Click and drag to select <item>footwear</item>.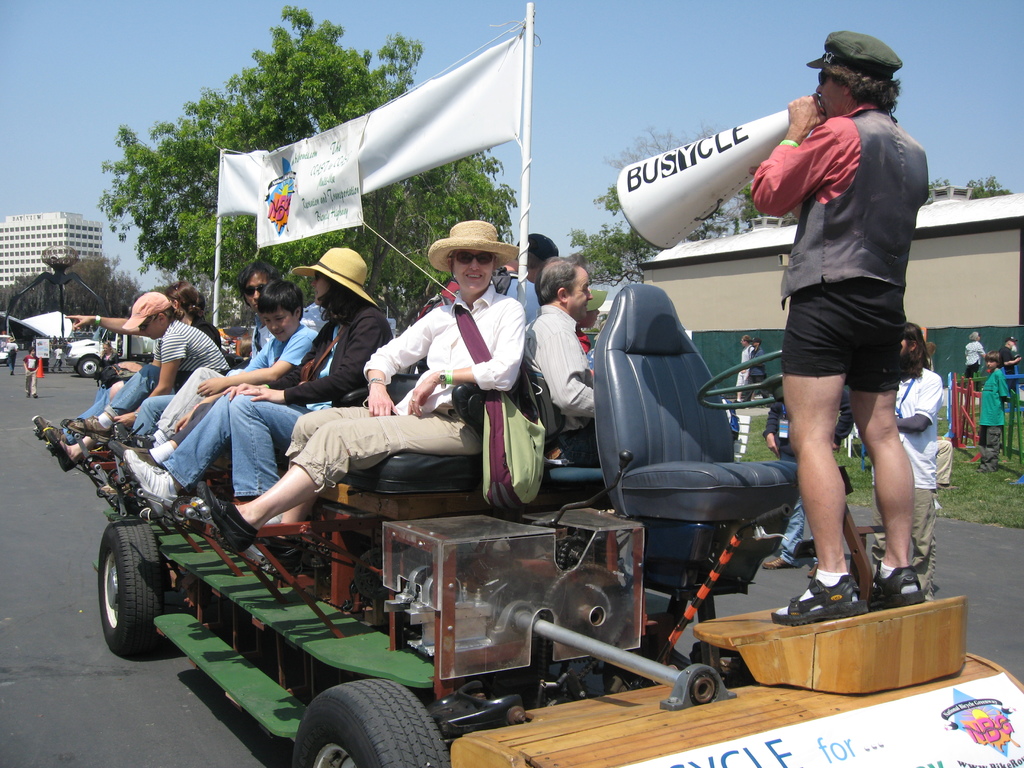
Selection: select_region(858, 557, 922, 609).
